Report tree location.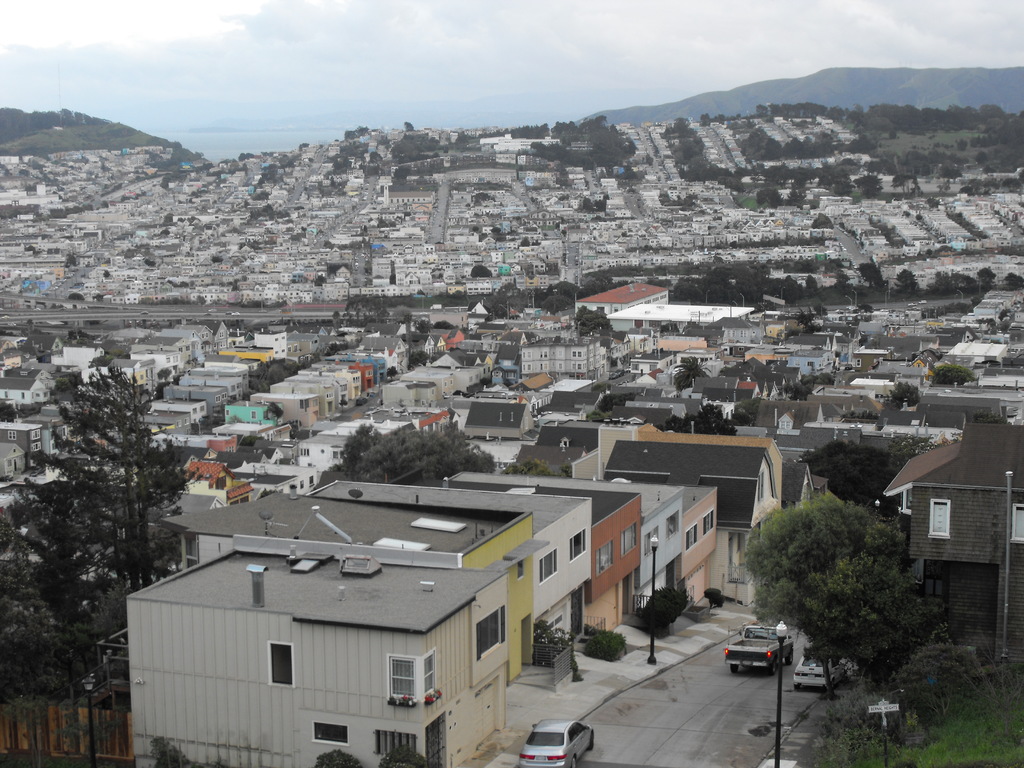
Report: select_region(506, 451, 566, 492).
